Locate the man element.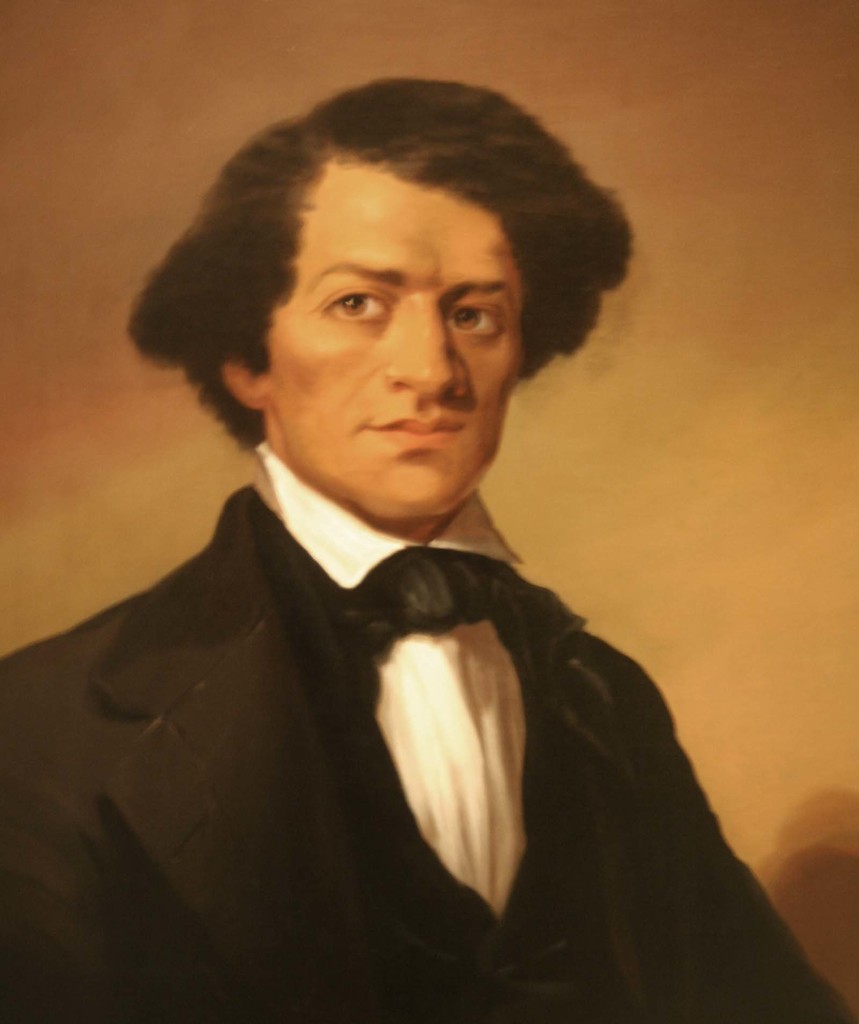
Element bbox: l=0, t=115, r=828, b=1006.
